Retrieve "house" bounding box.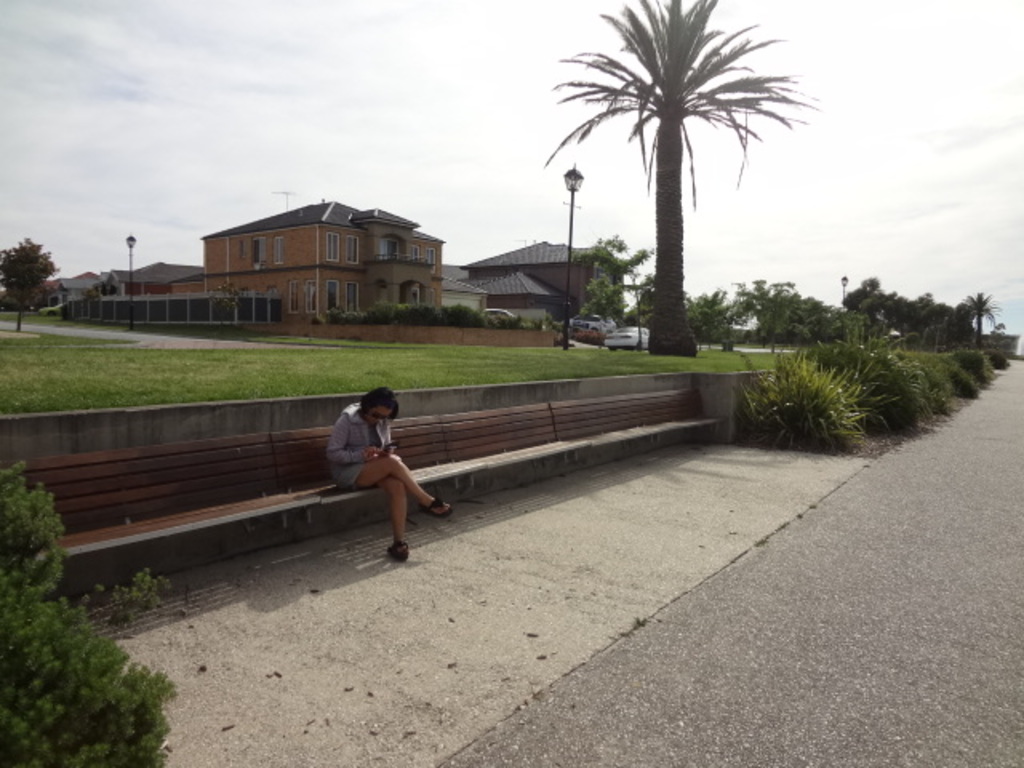
Bounding box: select_region(149, 179, 509, 334).
